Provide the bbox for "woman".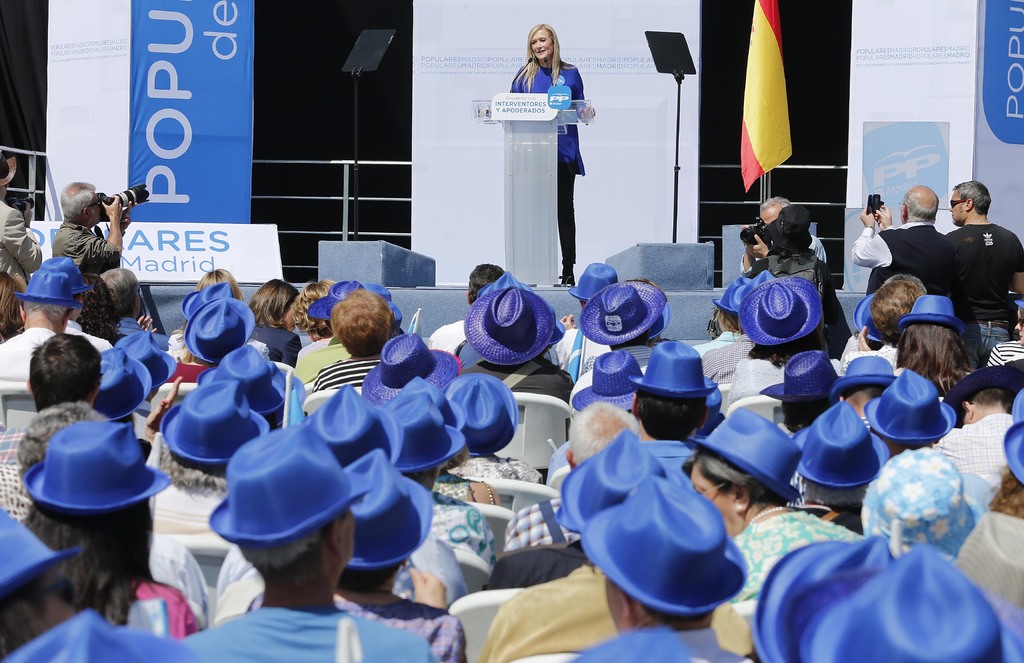
bbox(195, 271, 244, 305).
